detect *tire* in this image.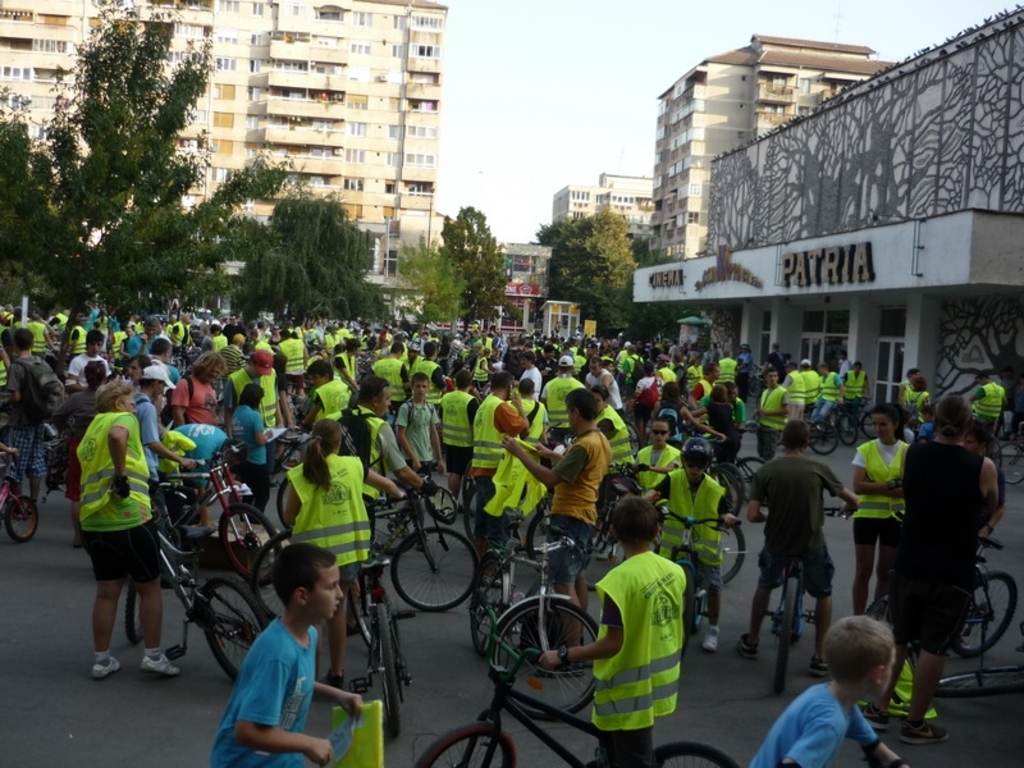
Detection: {"left": 852, "top": 591, "right": 876, "bottom": 677}.
